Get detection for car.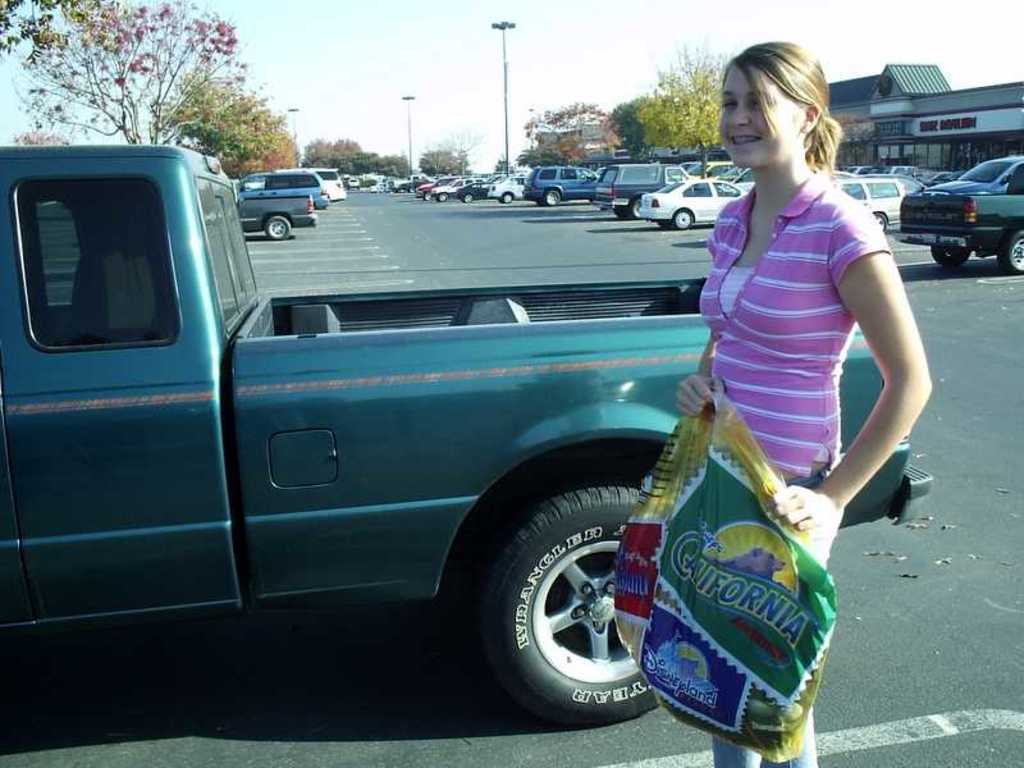
Detection: [x1=687, y1=161, x2=732, y2=178].
